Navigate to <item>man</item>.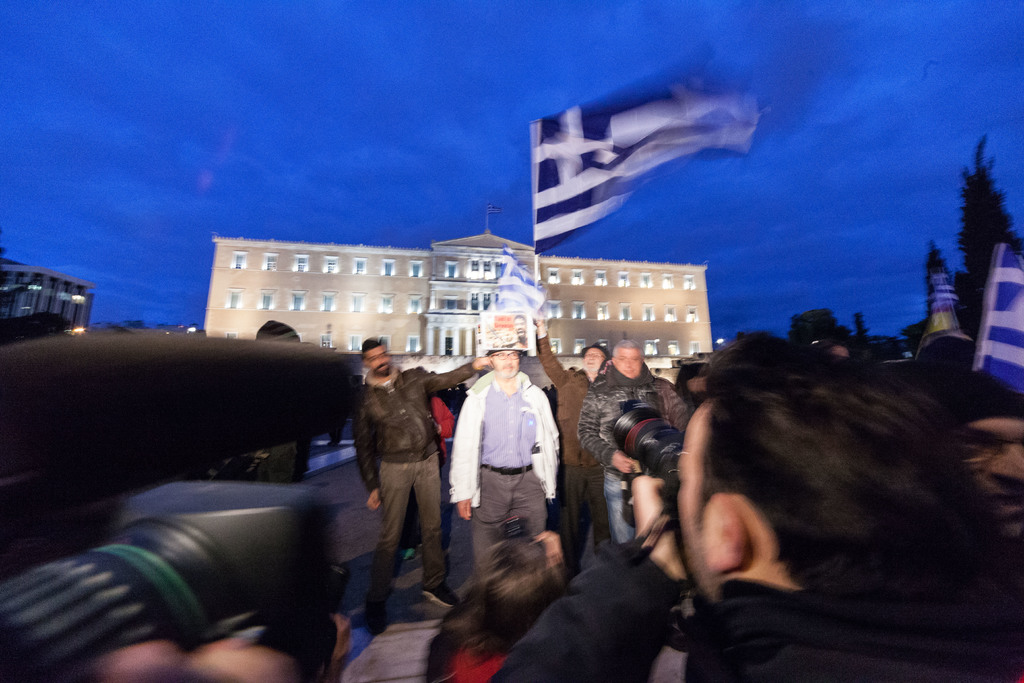
Navigation target: box(577, 340, 695, 546).
